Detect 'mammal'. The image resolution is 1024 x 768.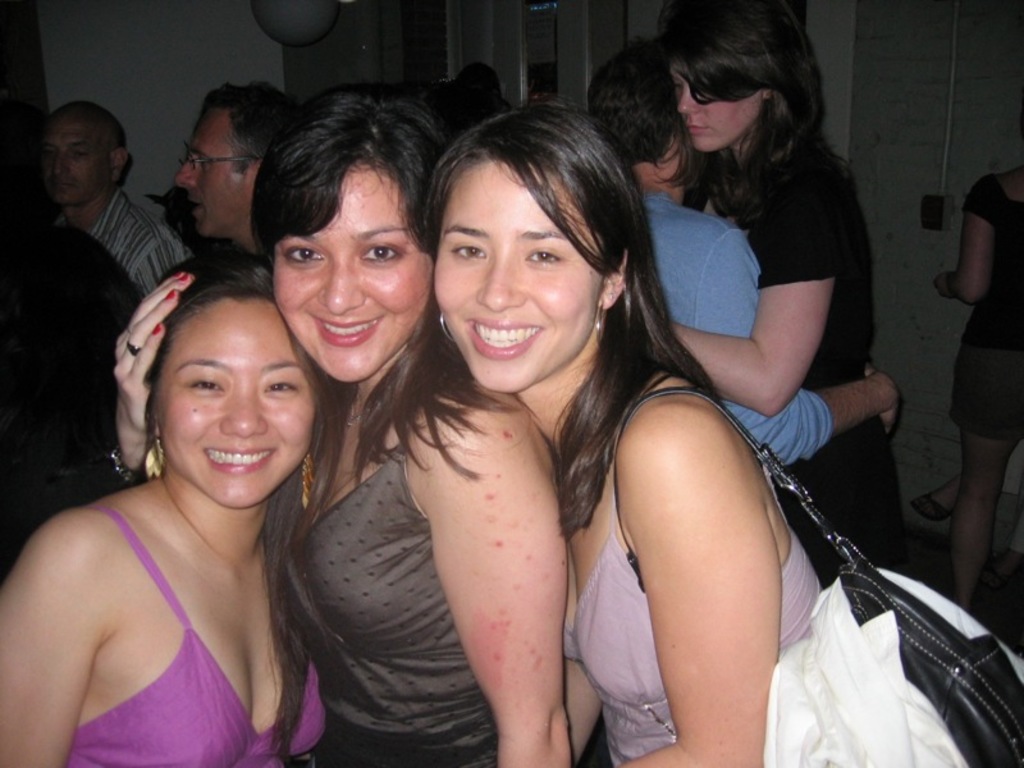
x1=923, y1=157, x2=1023, y2=622.
